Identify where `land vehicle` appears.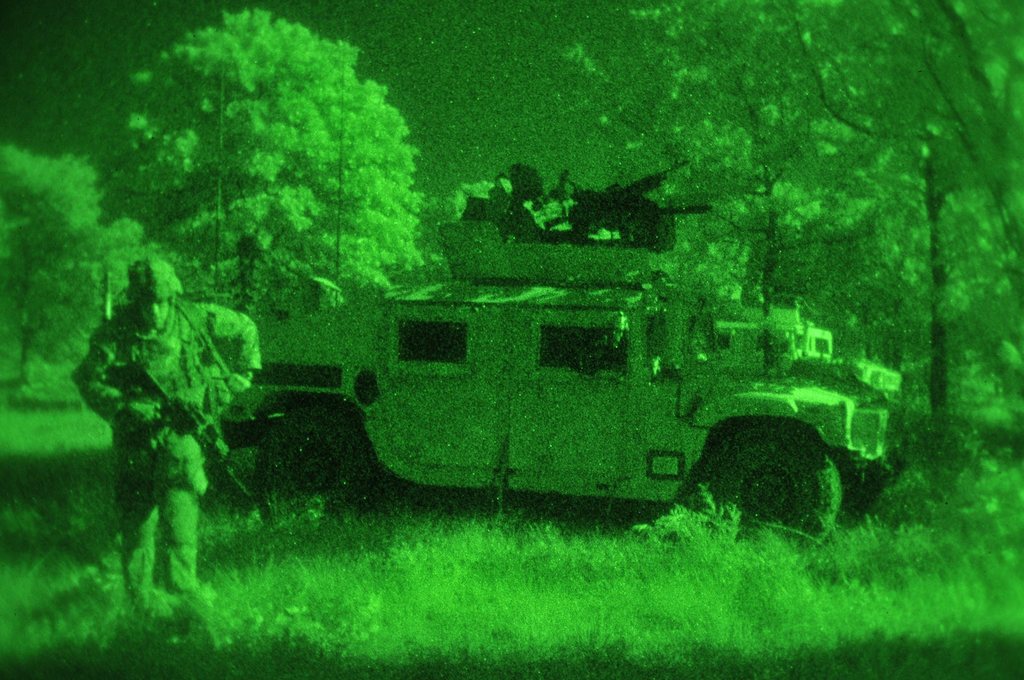
Appears at bbox=[316, 239, 963, 547].
